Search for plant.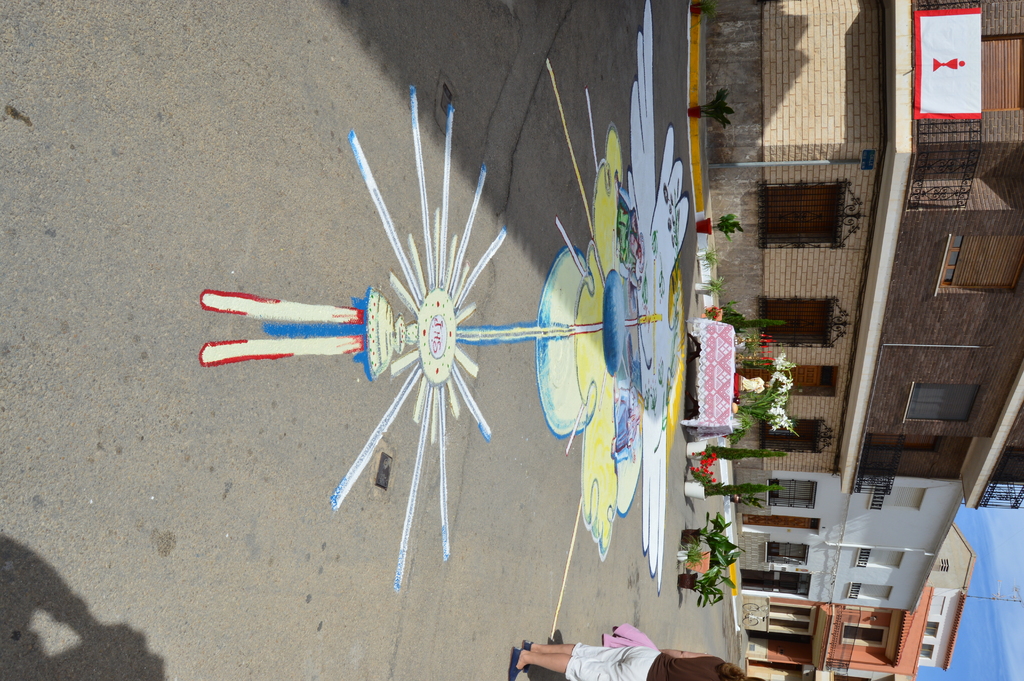
Found at region(704, 480, 785, 500).
